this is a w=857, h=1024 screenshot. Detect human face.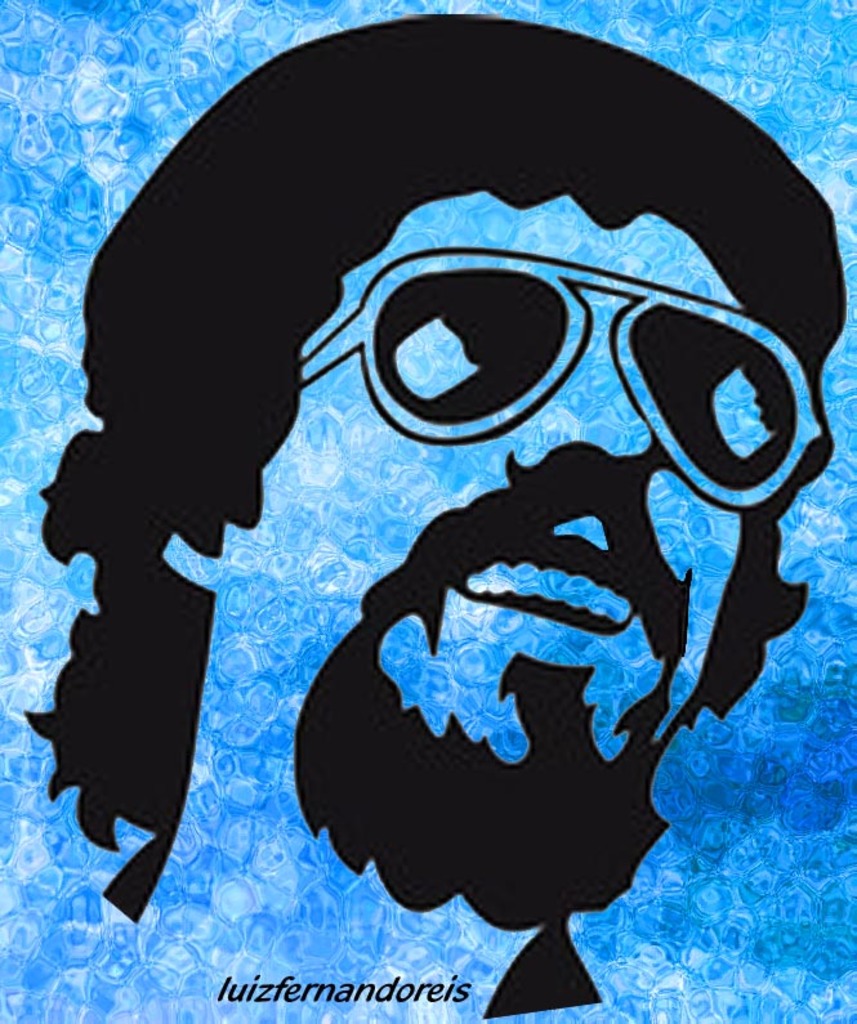
bbox=(218, 197, 773, 764).
